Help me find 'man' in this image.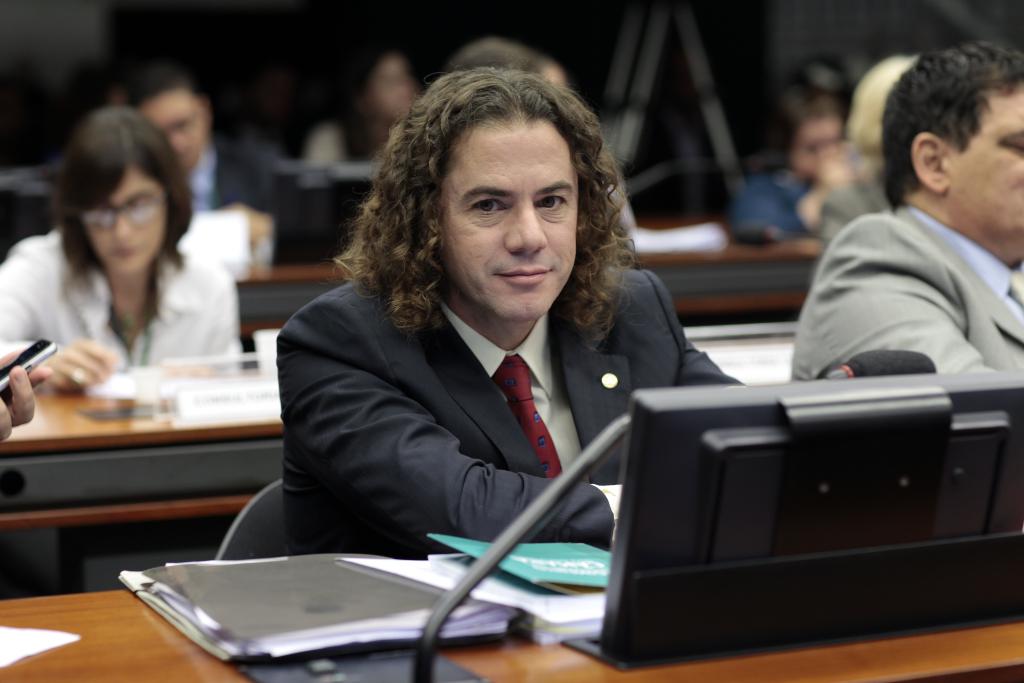
Found it: crop(123, 63, 283, 298).
